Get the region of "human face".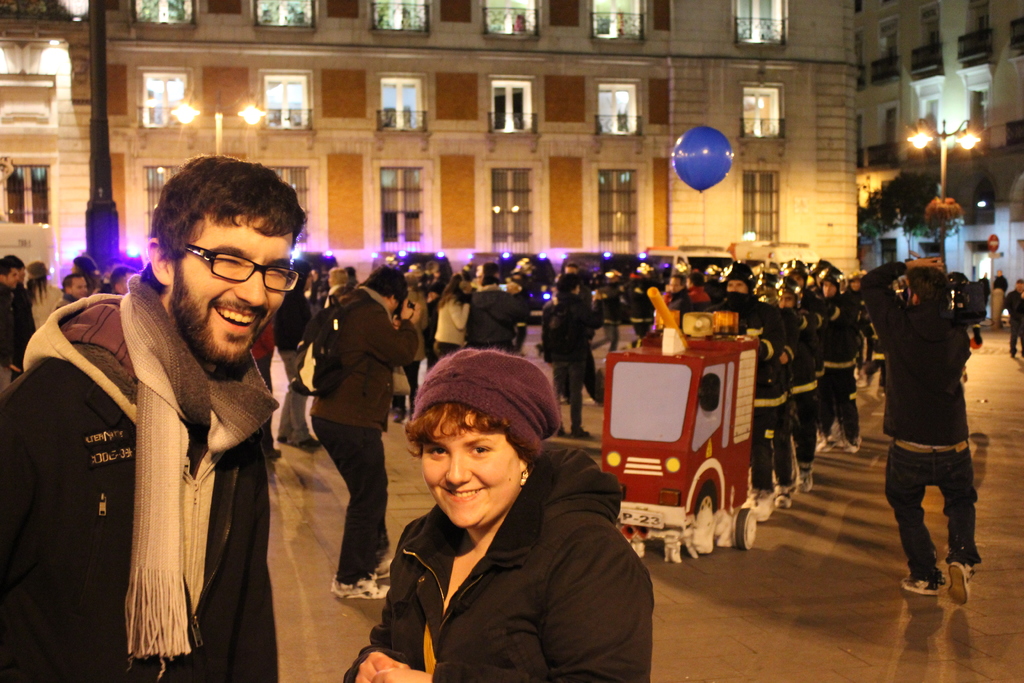
select_region(176, 219, 286, 372).
